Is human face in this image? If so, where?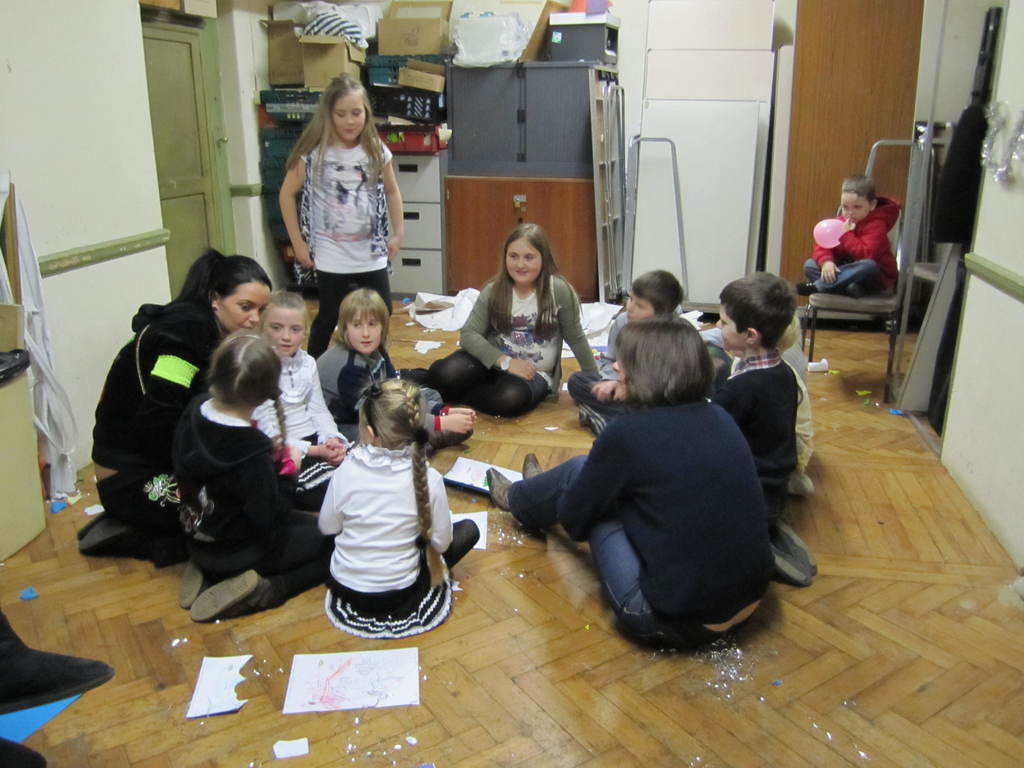
Yes, at x1=841 y1=195 x2=868 y2=221.
